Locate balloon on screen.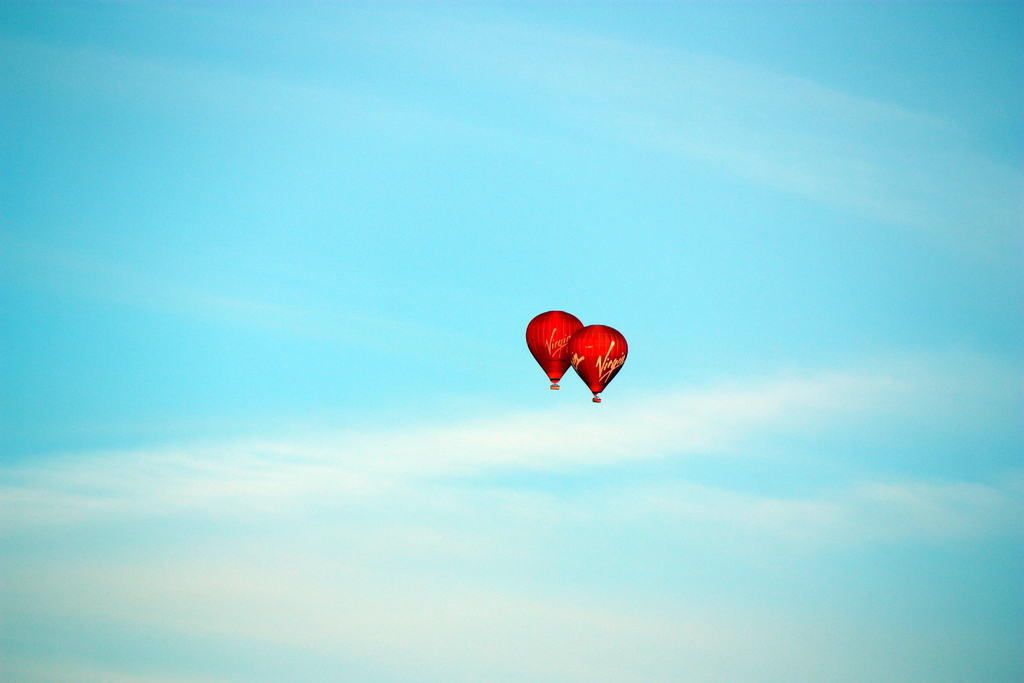
On screen at region(566, 325, 630, 392).
